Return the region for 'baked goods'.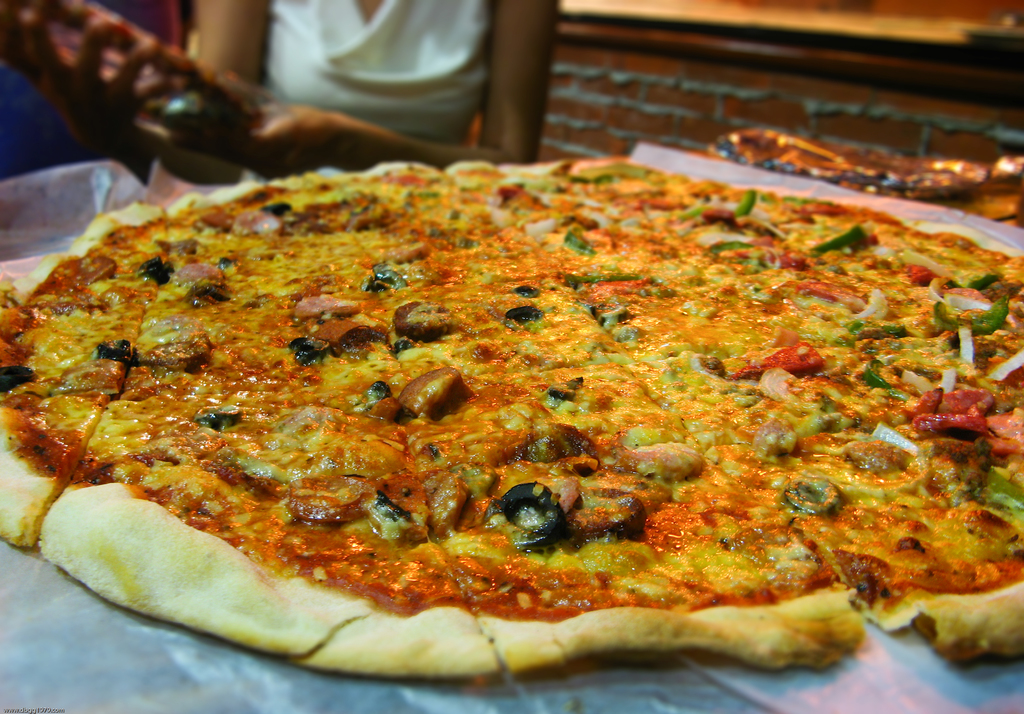
<region>0, 152, 1023, 670</region>.
